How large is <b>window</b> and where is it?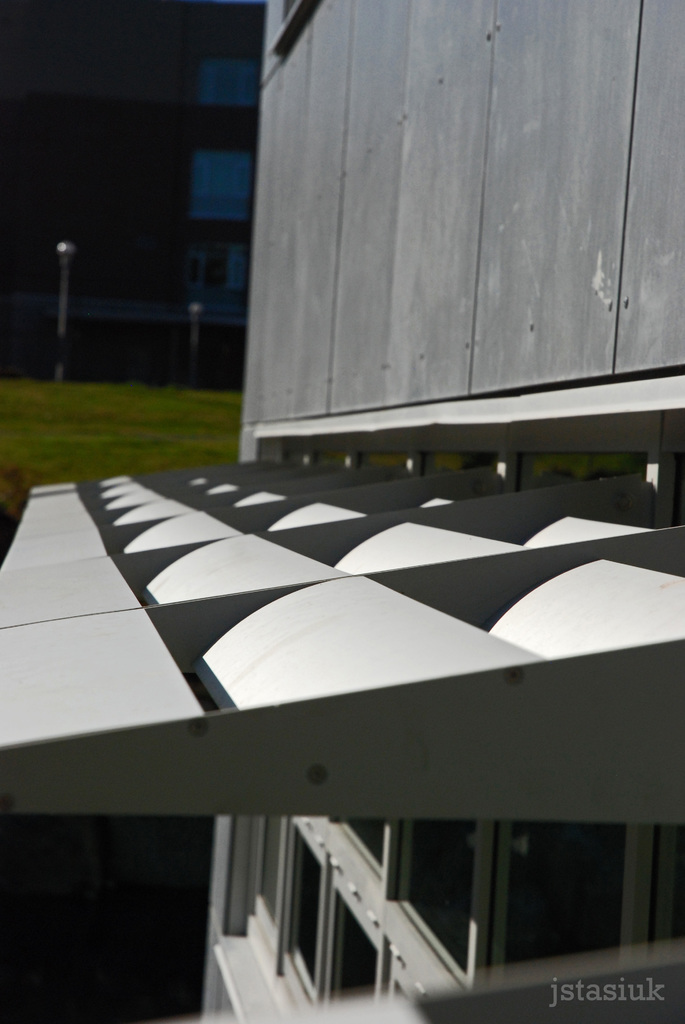
Bounding box: [left=503, top=820, right=626, bottom=974].
